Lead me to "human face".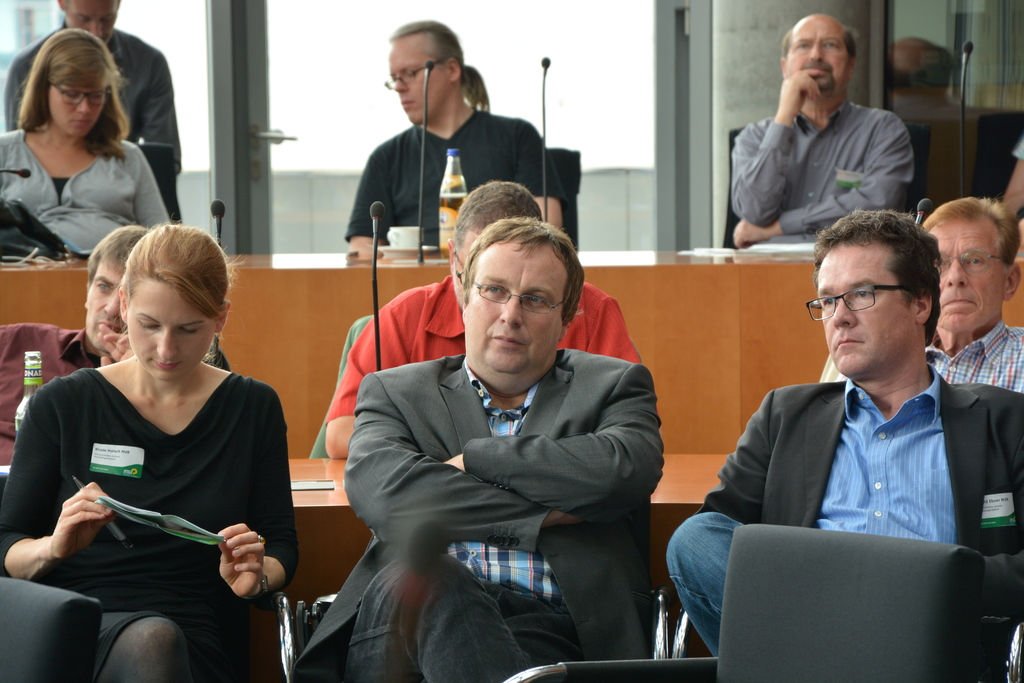
Lead to {"x1": 464, "y1": 257, "x2": 566, "y2": 372}.
